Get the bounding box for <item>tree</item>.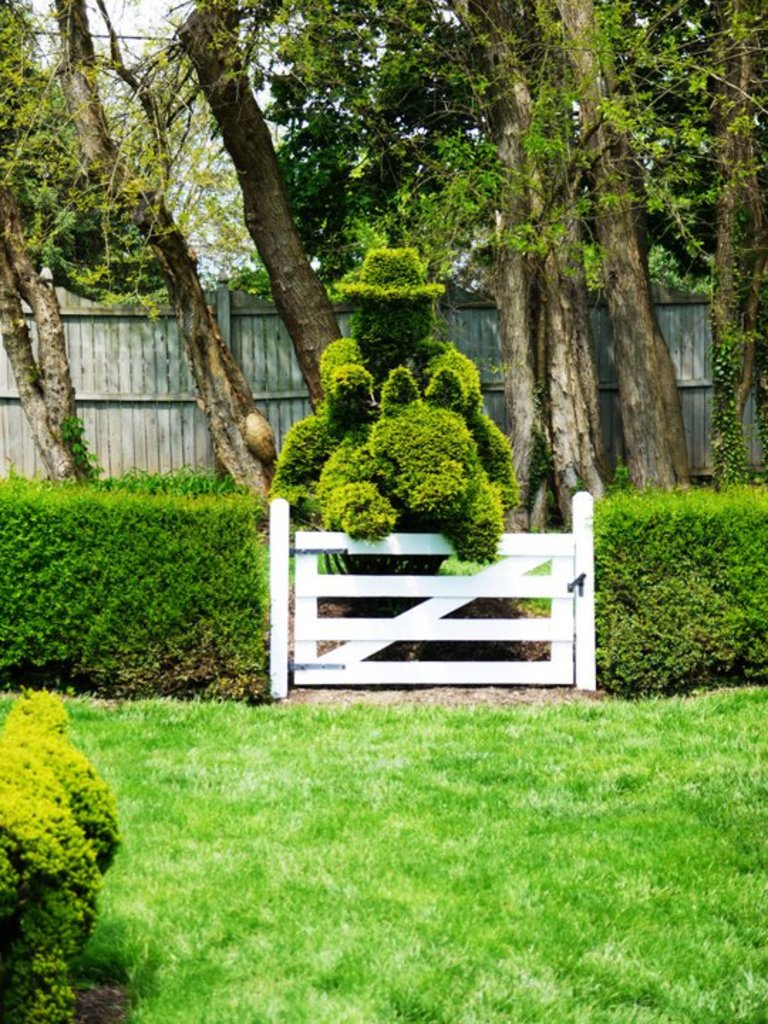
255/0/710/530.
